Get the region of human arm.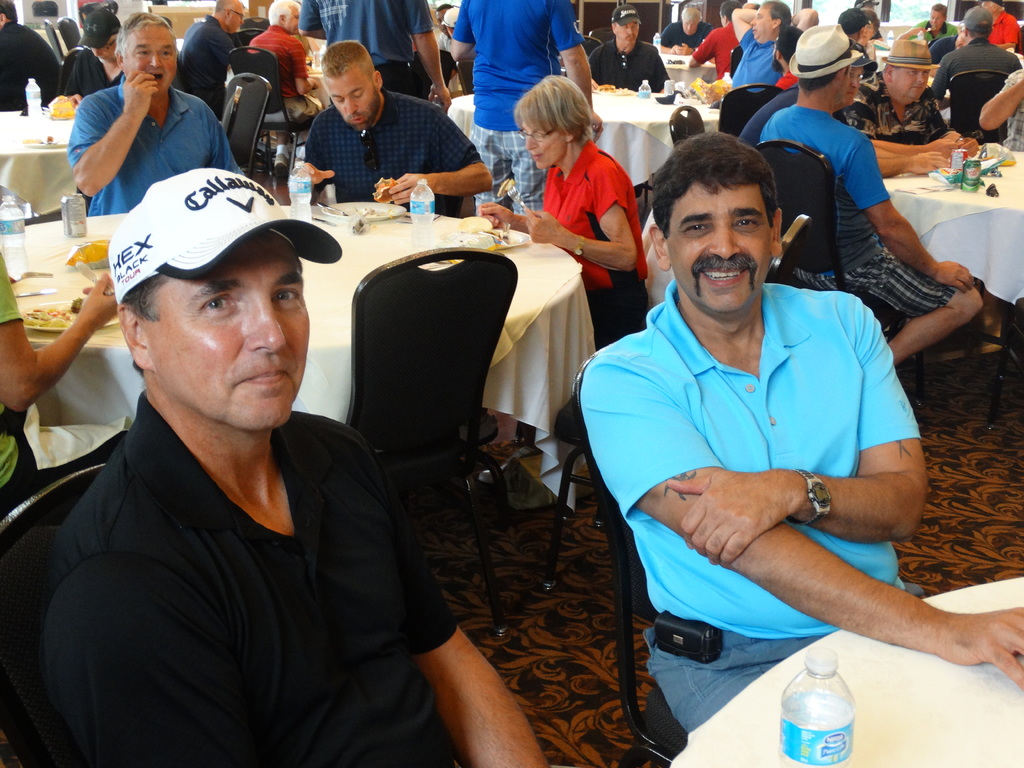
{"left": 582, "top": 357, "right": 1023, "bottom": 690}.
